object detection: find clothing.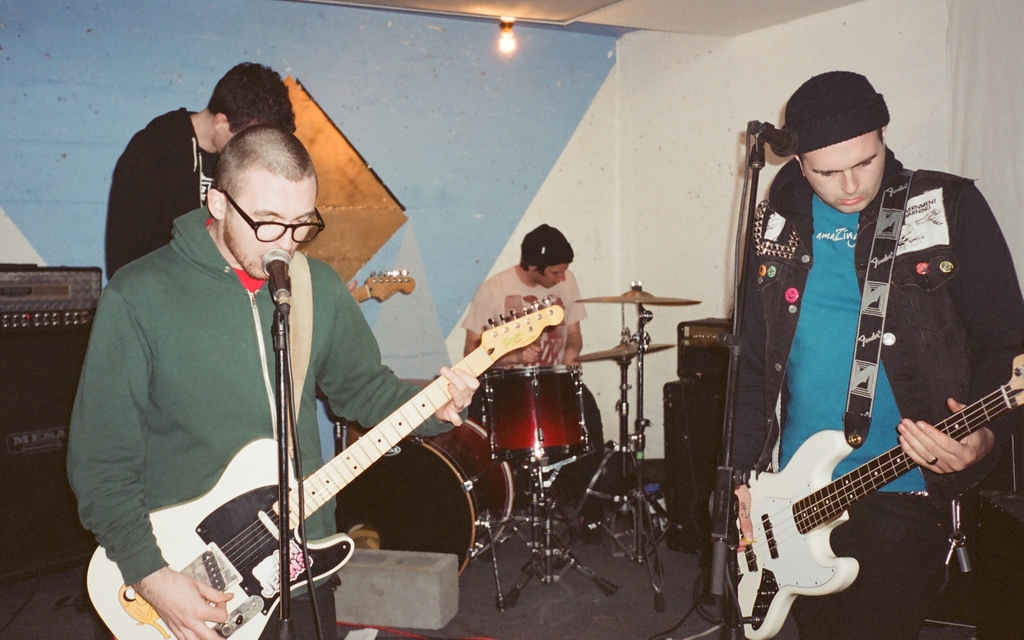
<region>728, 91, 1000, 597</region>.
